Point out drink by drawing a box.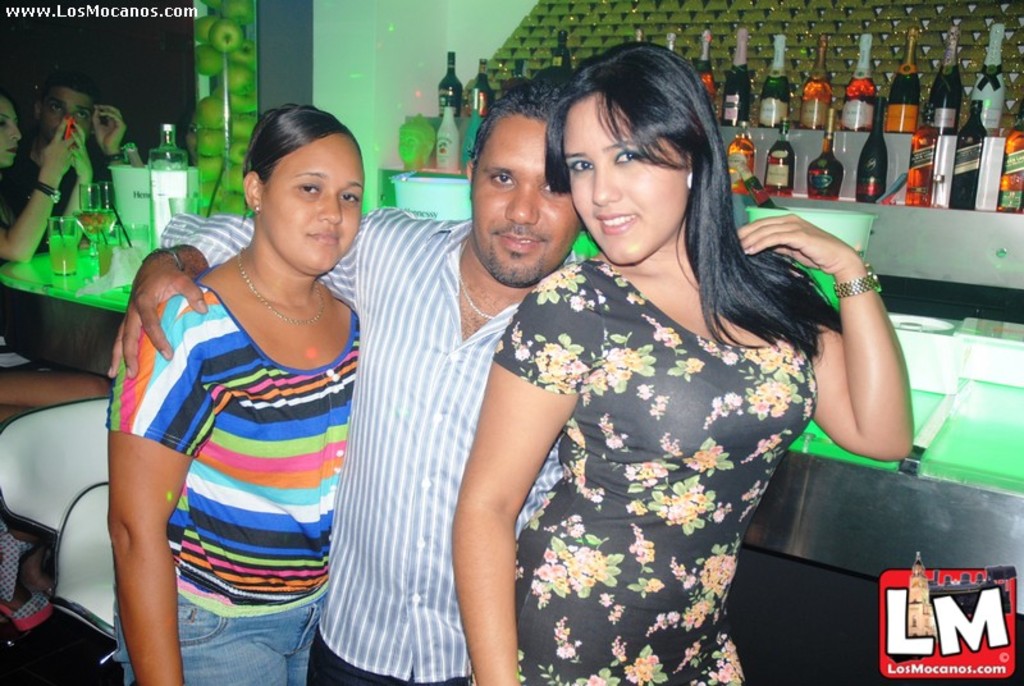
region(904, 124, 937, 205).
